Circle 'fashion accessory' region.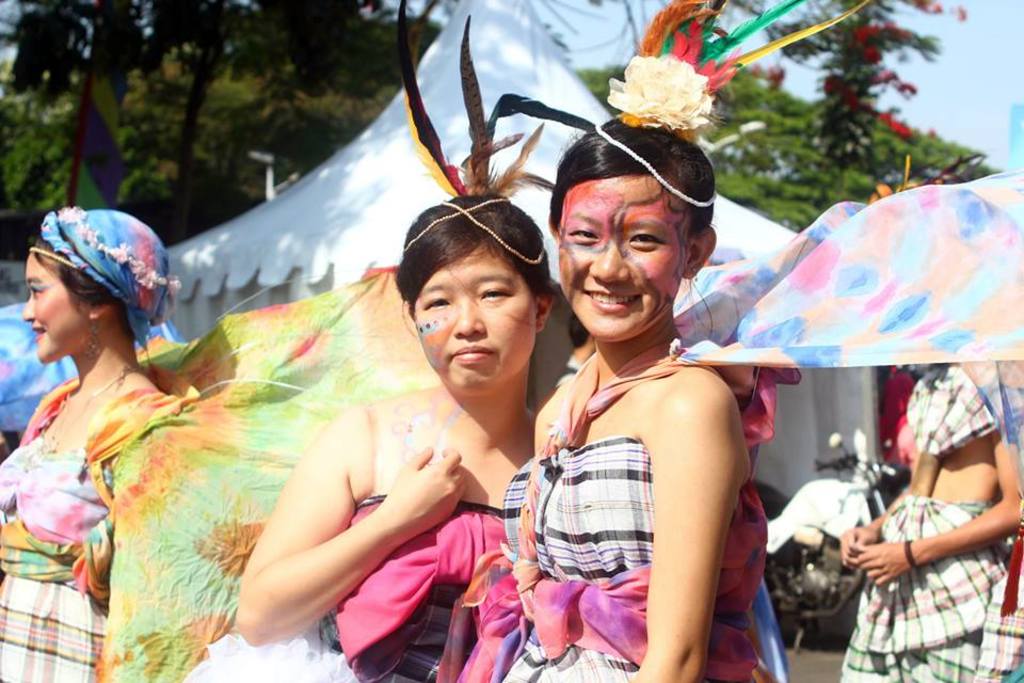
Region: box=[82, 321, 101, 361].
